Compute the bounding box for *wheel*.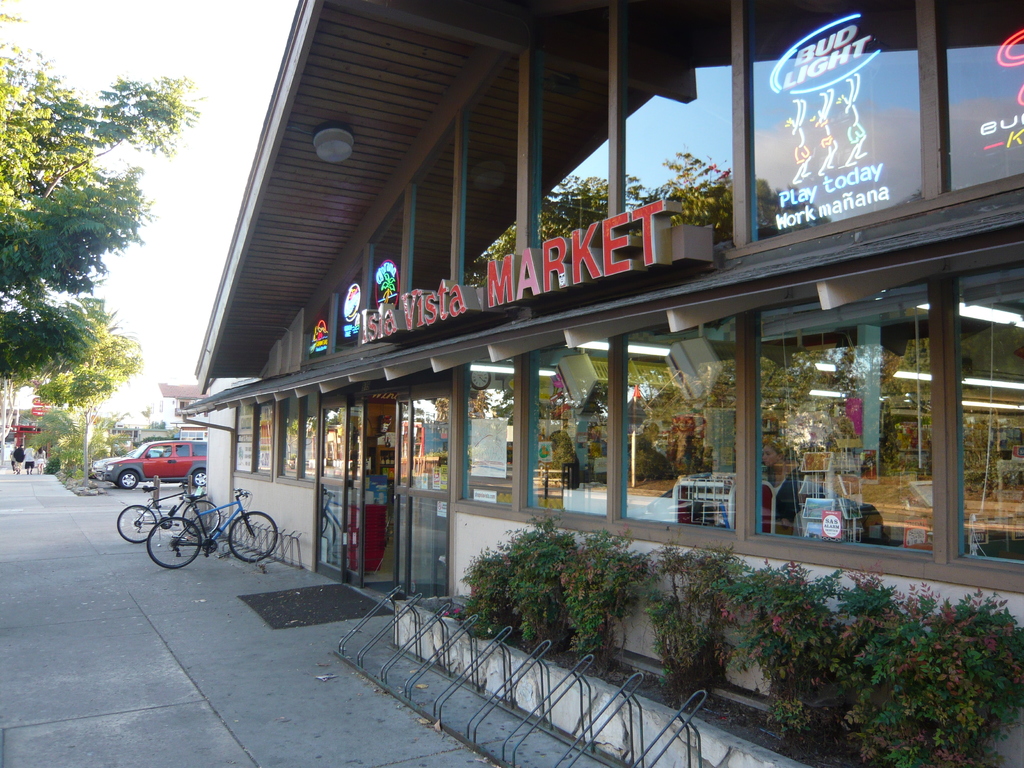
rect(117, 470, 142, 490).
